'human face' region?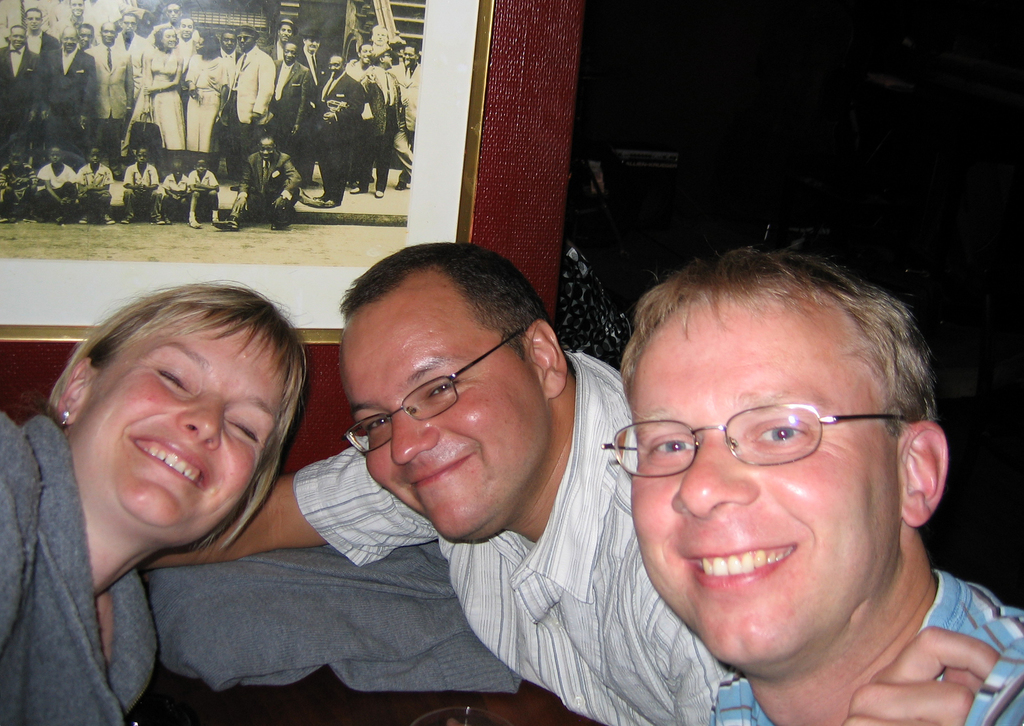
(79, 301, 285, 531)
